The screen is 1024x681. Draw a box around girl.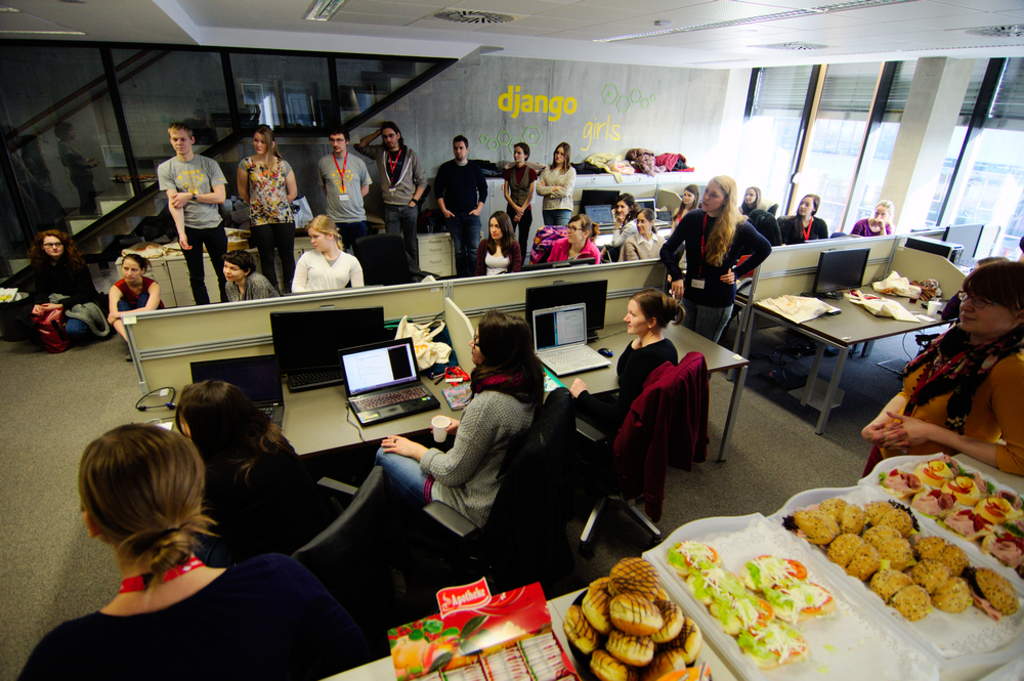
region(573, 291, 680, 432).
